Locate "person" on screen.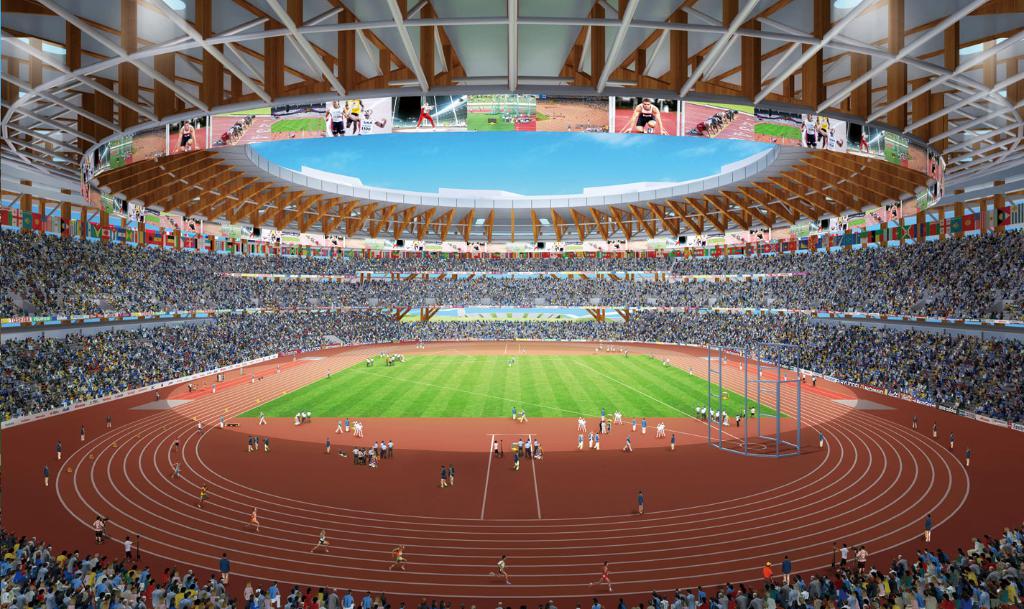
On screen at 217,126,242,144.
